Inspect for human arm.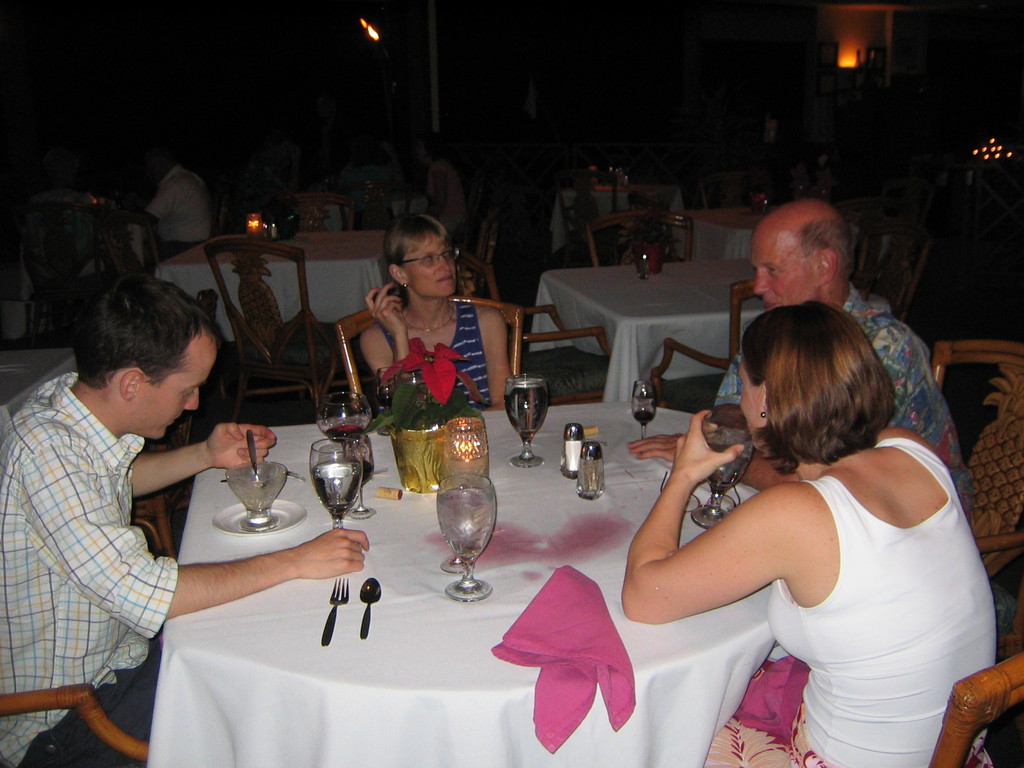
Inspection: (42, 449, 372, 637).
